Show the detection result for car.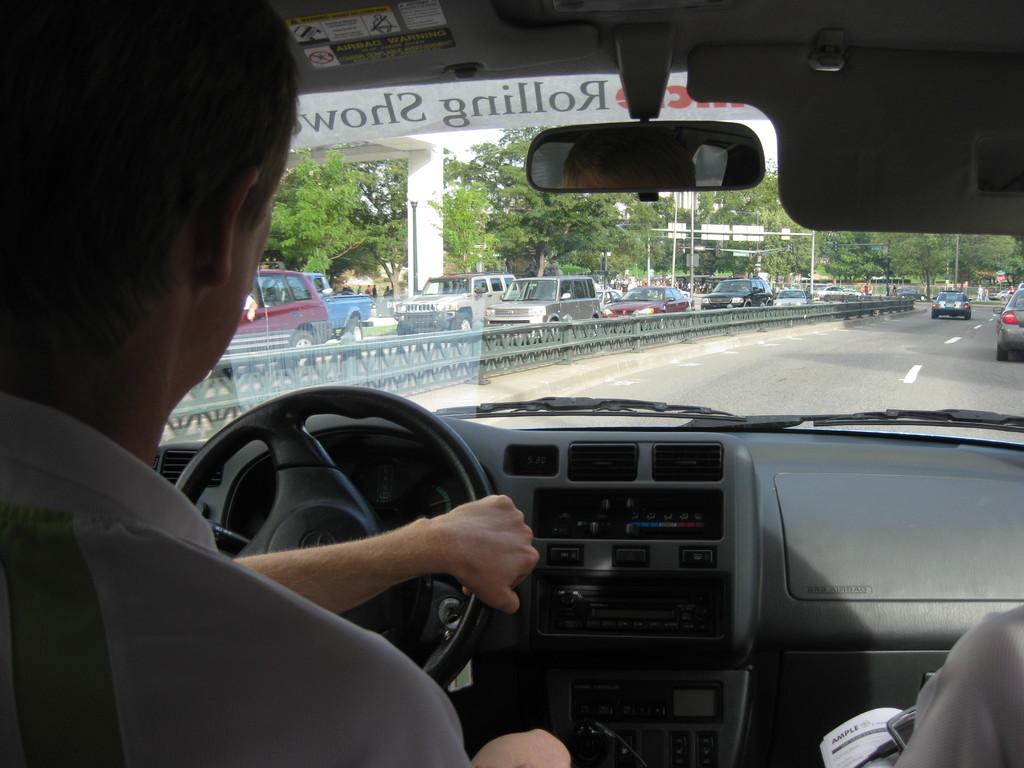
(487, 275, 602, 334).
